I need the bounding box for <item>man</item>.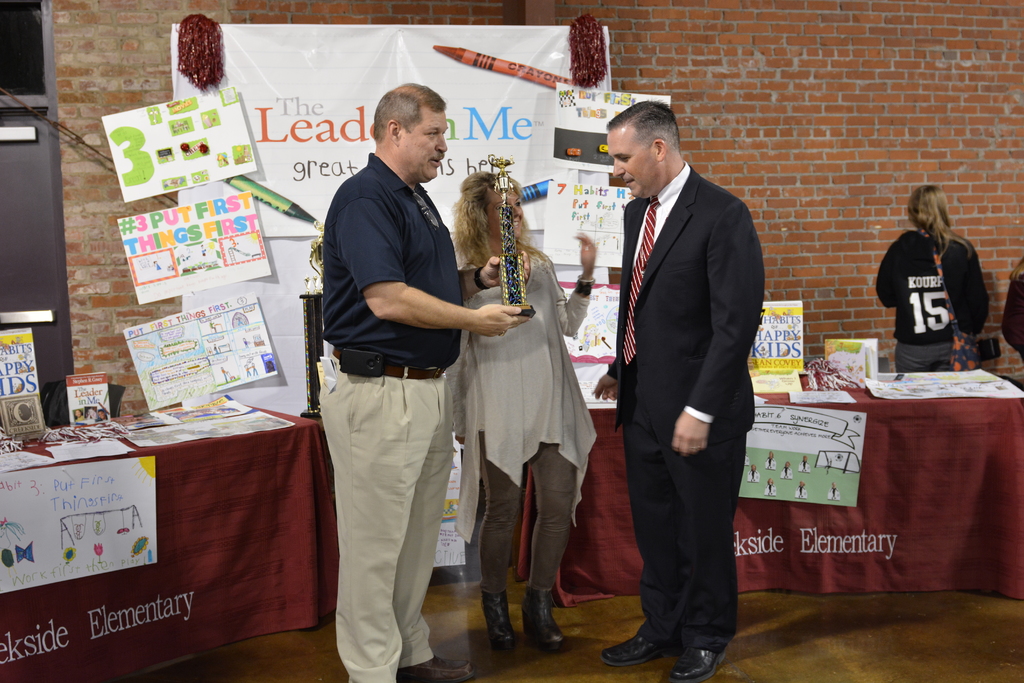
Here it is: select_region(586, 95, 762, 682).
